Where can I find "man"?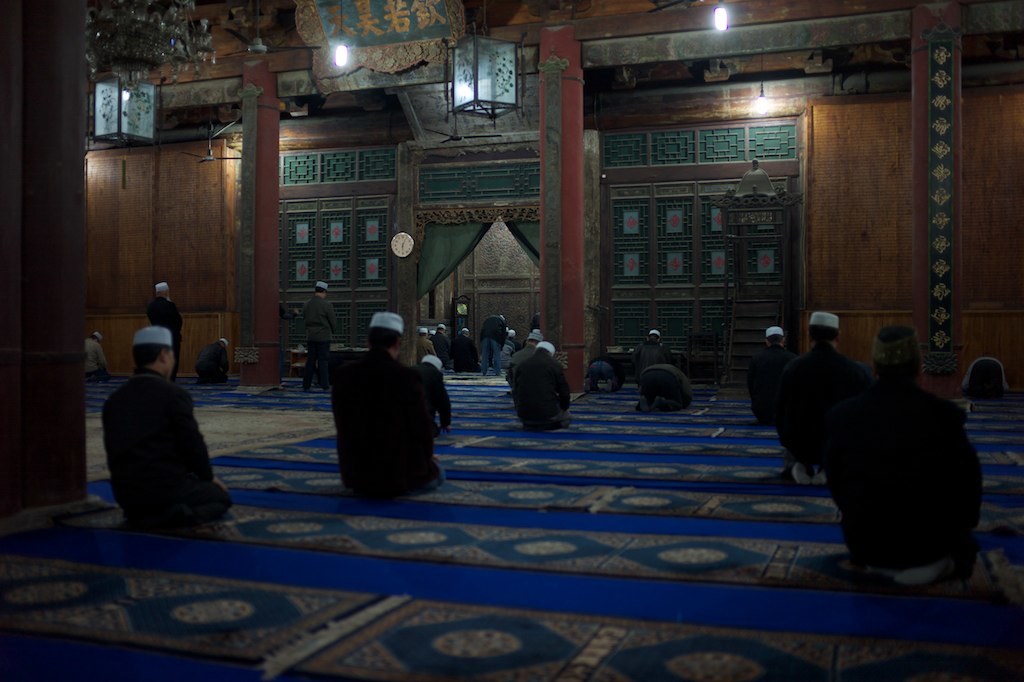
You can find it at x1=510 y1=342 x2=584 y2=434.
